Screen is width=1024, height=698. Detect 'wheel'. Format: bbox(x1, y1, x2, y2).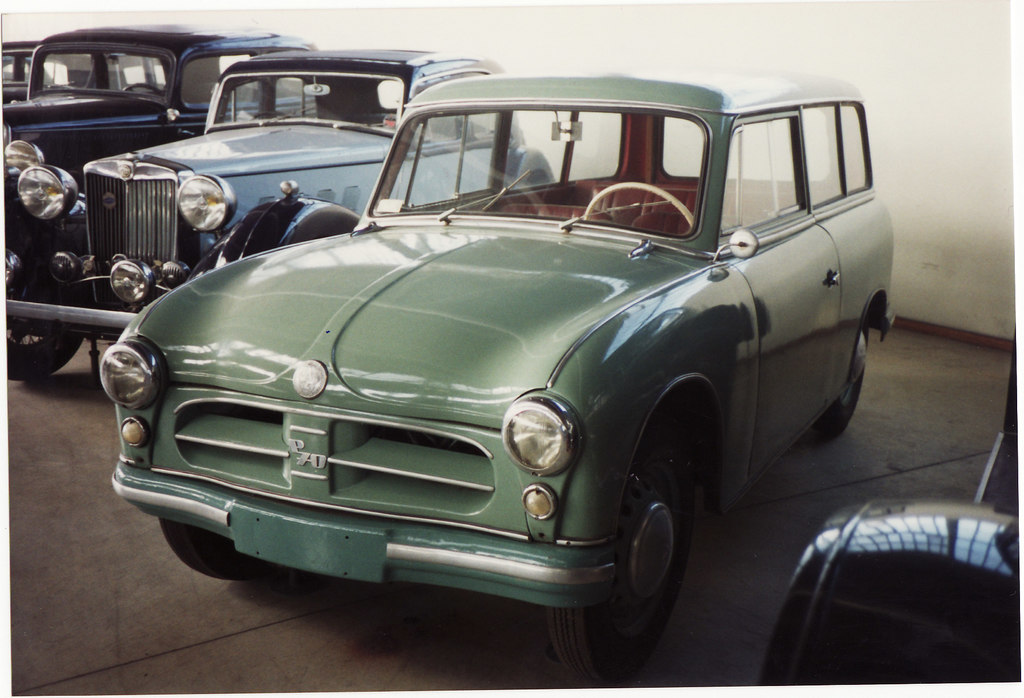
bbox(157, 518, 262, 584).
